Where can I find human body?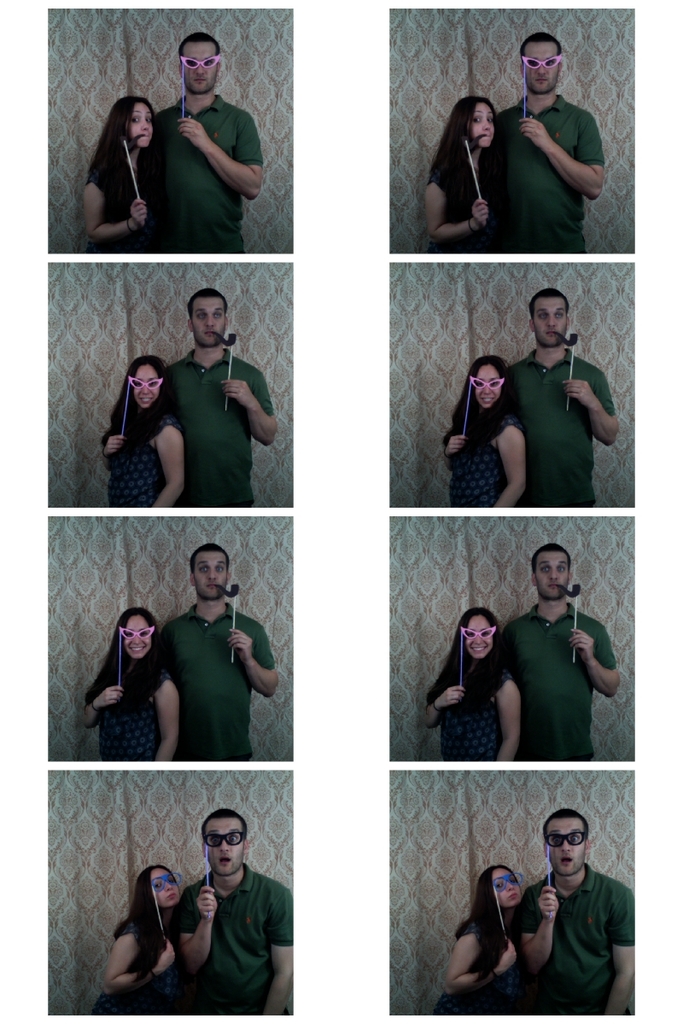
You can find it at [436, 864, 514, 1020].
